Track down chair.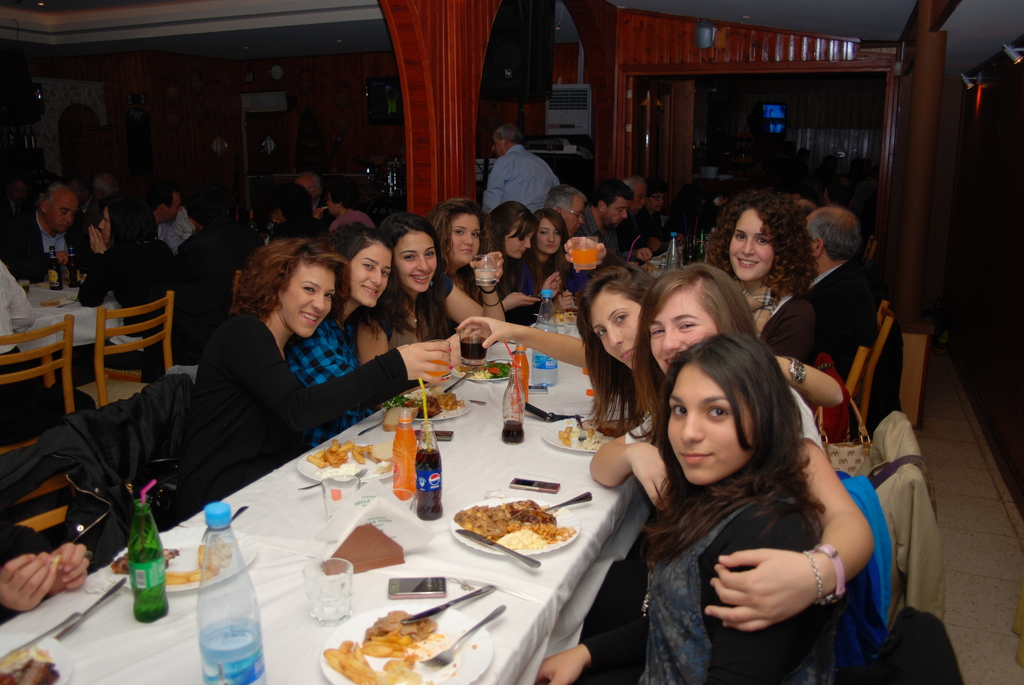
Tracked to detection(0, 429, 113, 629).
